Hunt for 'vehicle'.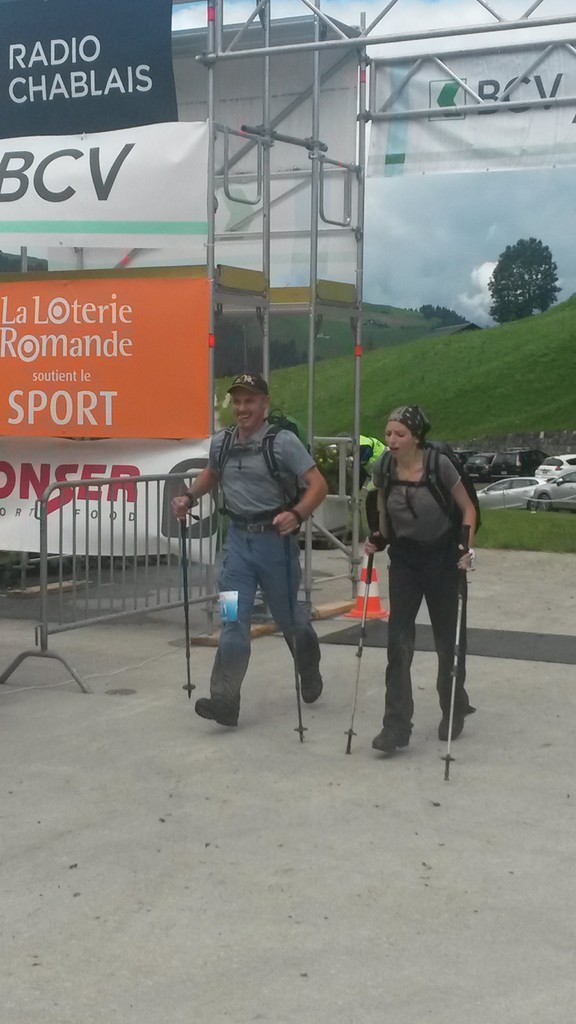
Hunted down at detection(491, 444, 552, 470).
